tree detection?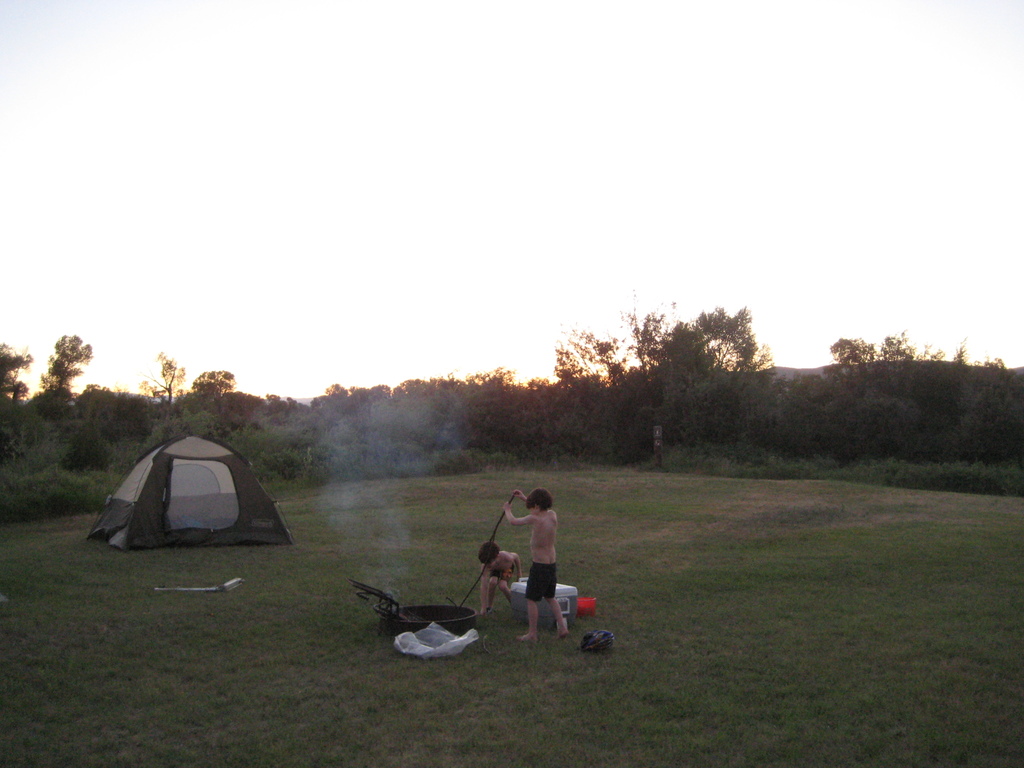
[0,341,33,431]
